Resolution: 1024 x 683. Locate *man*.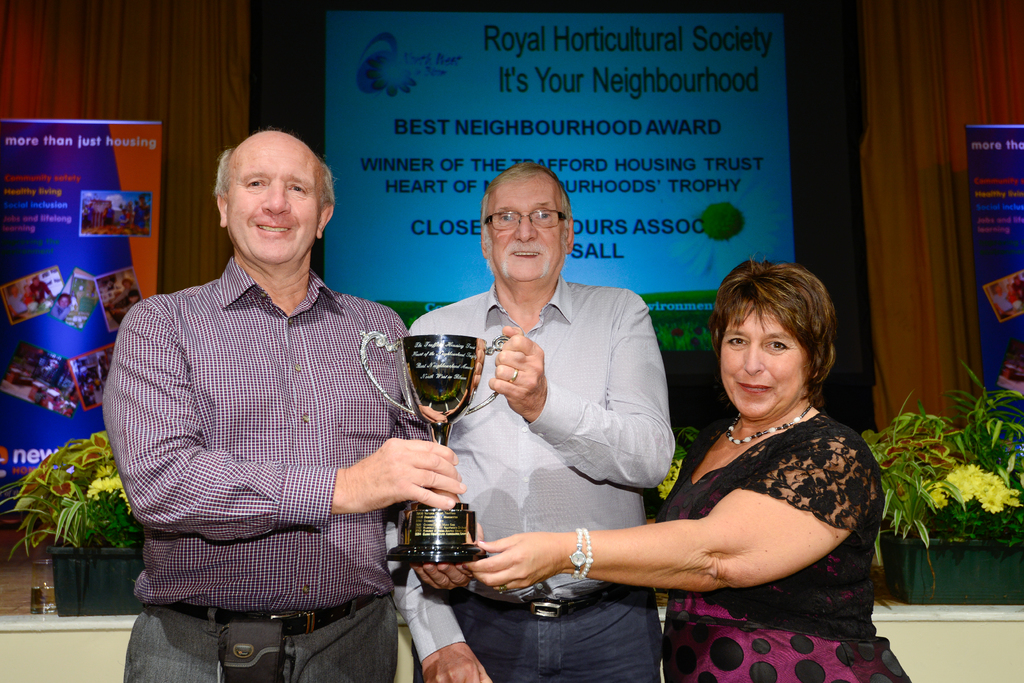
bbox=(99, 134, 468, 677).
